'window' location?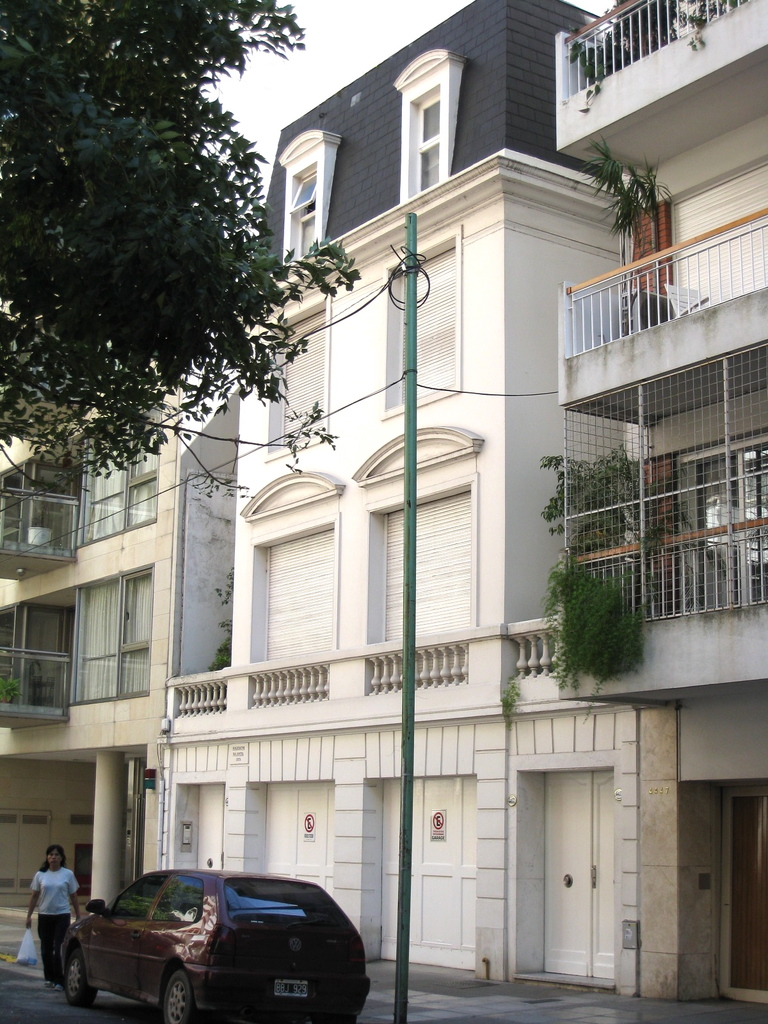
<box>413,83,448,200</box>
